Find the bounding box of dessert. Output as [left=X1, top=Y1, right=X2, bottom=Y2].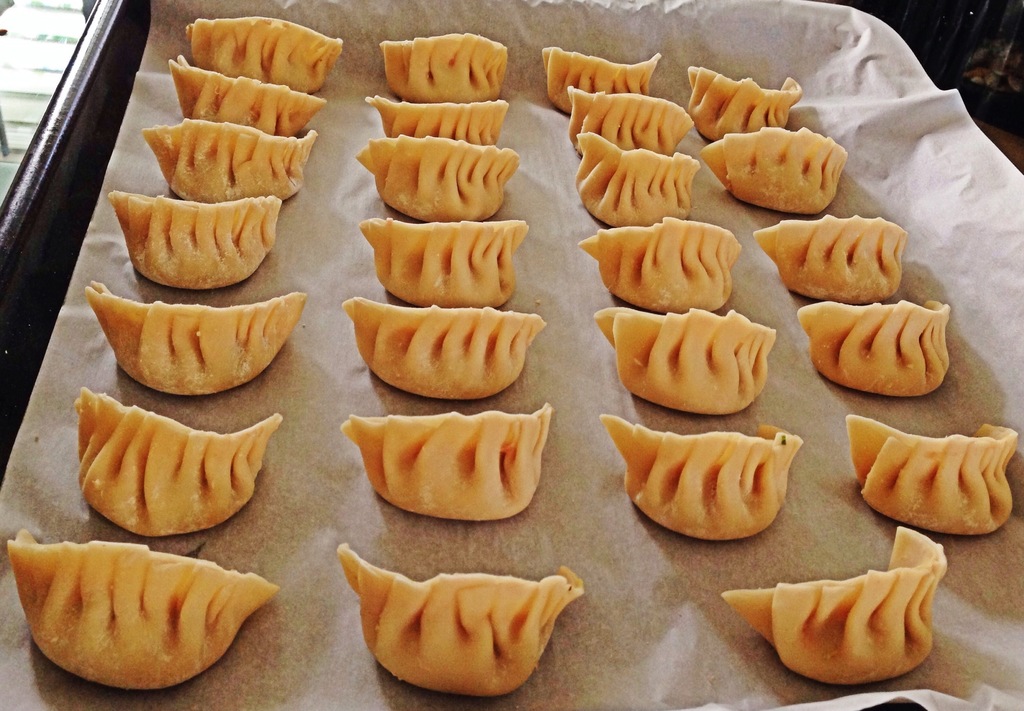
[left=604, top=412, right=803, bottom=547].
